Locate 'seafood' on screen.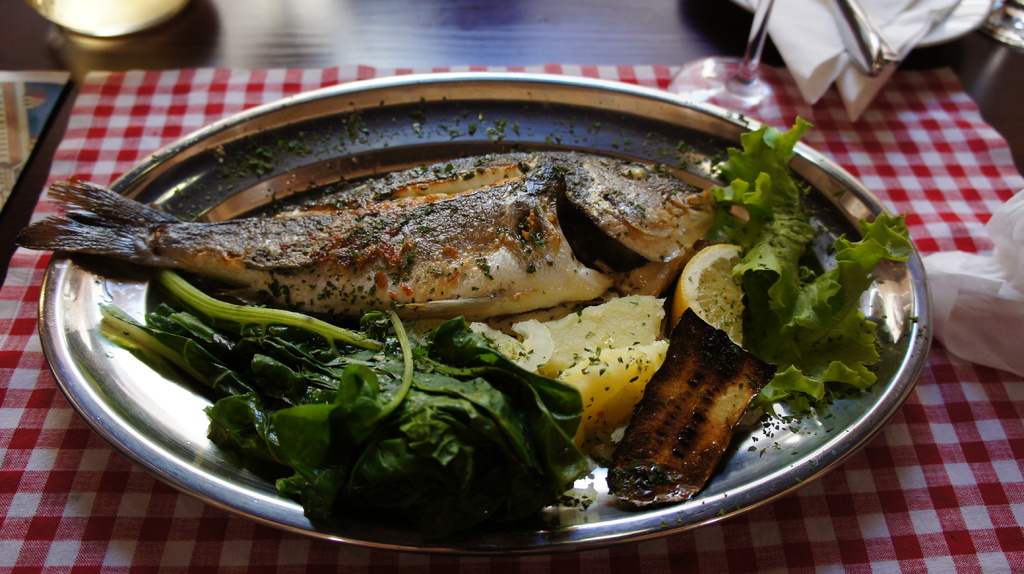
On screen at [14,118,915,527].
